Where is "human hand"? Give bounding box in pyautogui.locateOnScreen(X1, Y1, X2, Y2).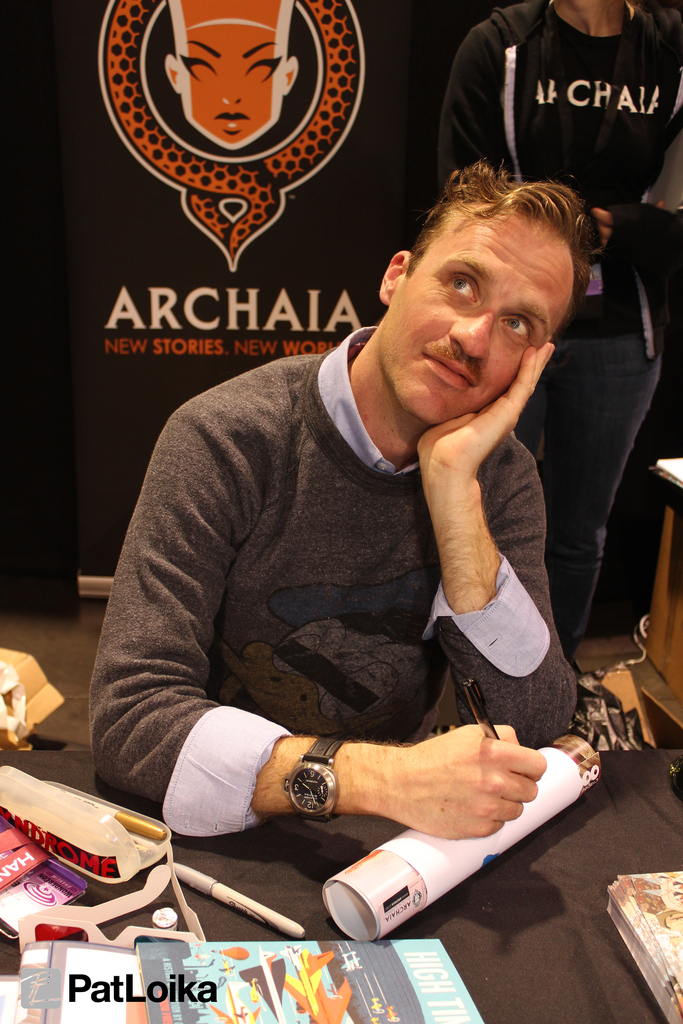
pyautogui.locateOnScreen(579, 207, 617, 255).
